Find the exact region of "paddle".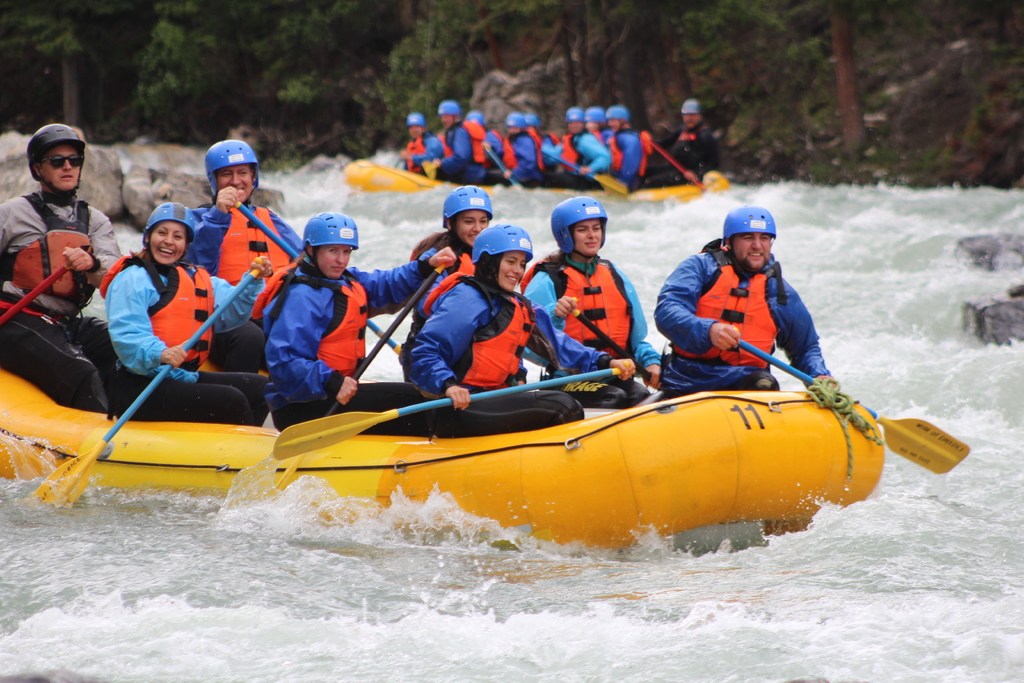
Exact region: <box>392,160,402,167</box>.
